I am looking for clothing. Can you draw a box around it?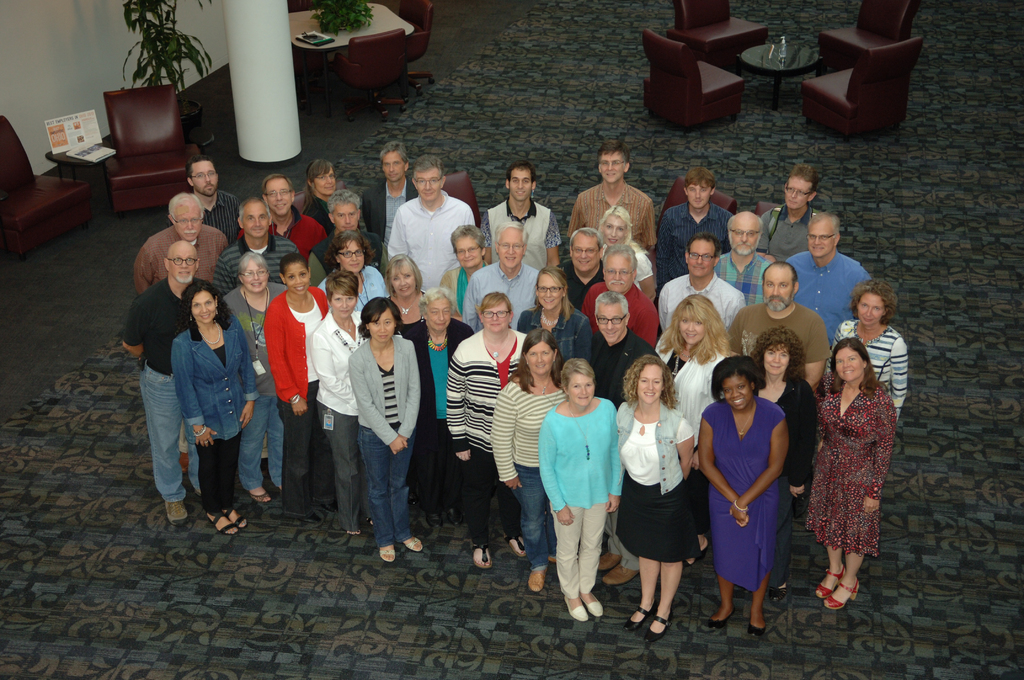
Sure, the bounding box is pyautogui.locateOnScreen(214, 232, 300, 281).
